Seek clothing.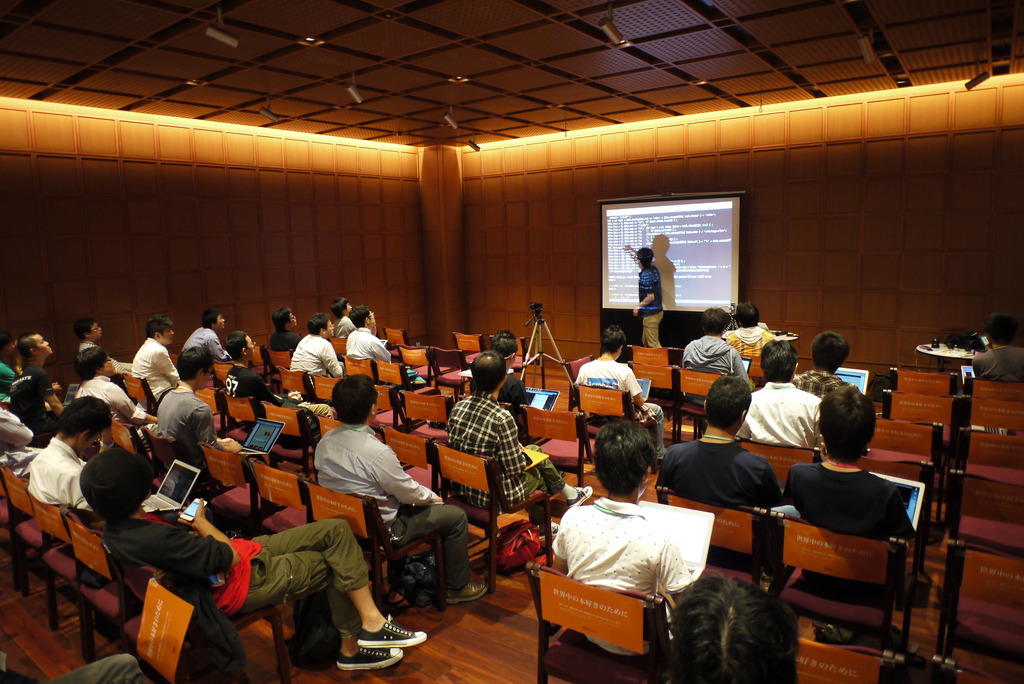
[left=0, top=388, right=68, bottom=446].
